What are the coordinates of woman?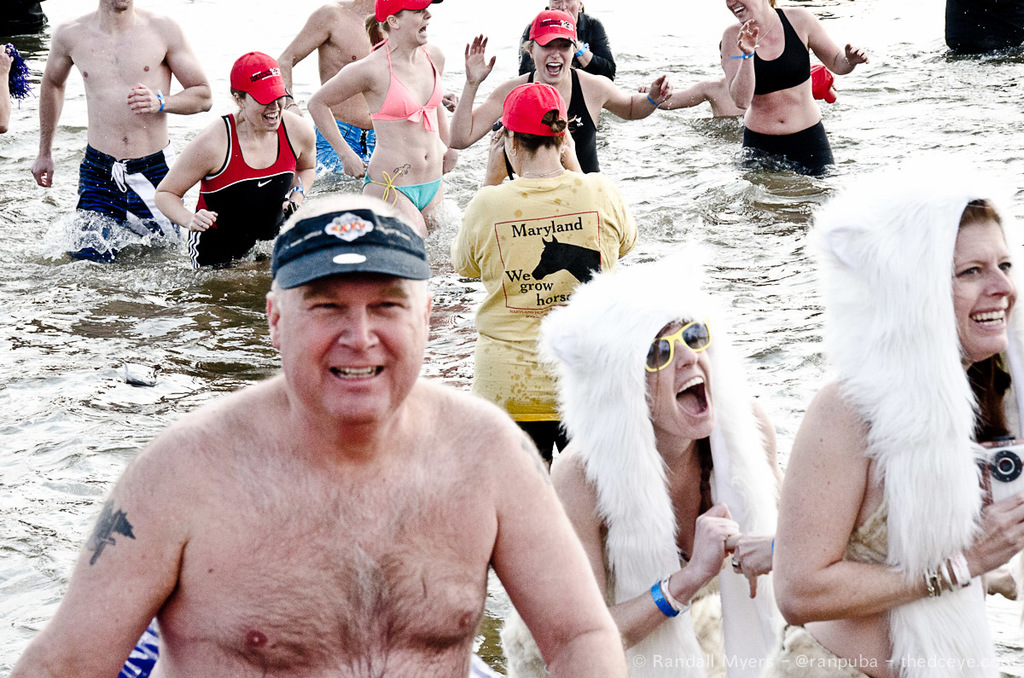
[304,0,455,238].
